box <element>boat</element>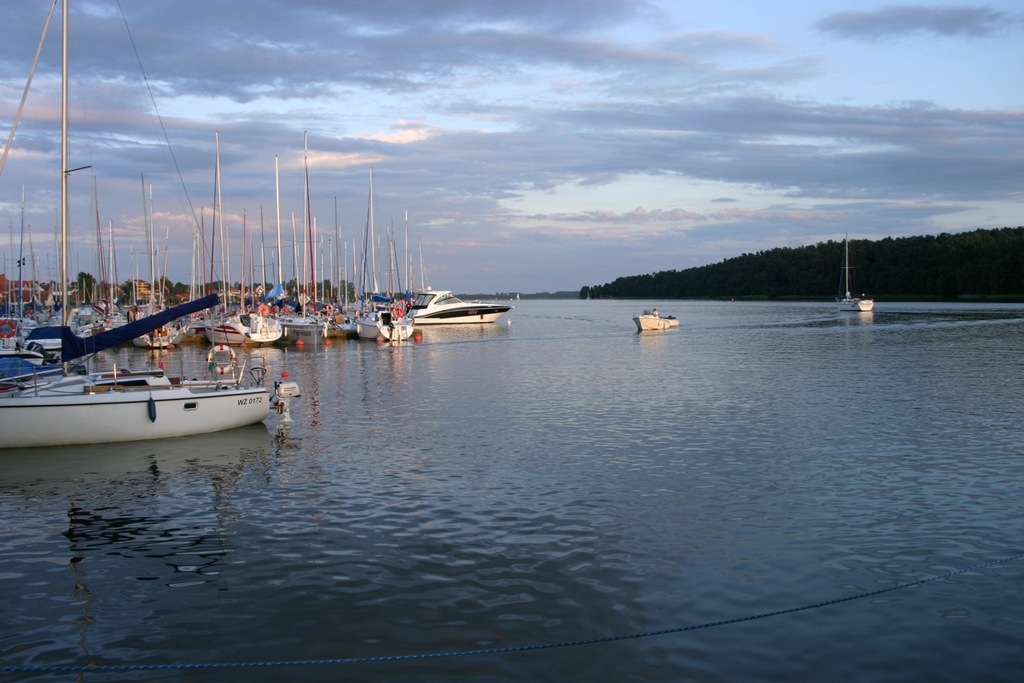
837/231/876/317
